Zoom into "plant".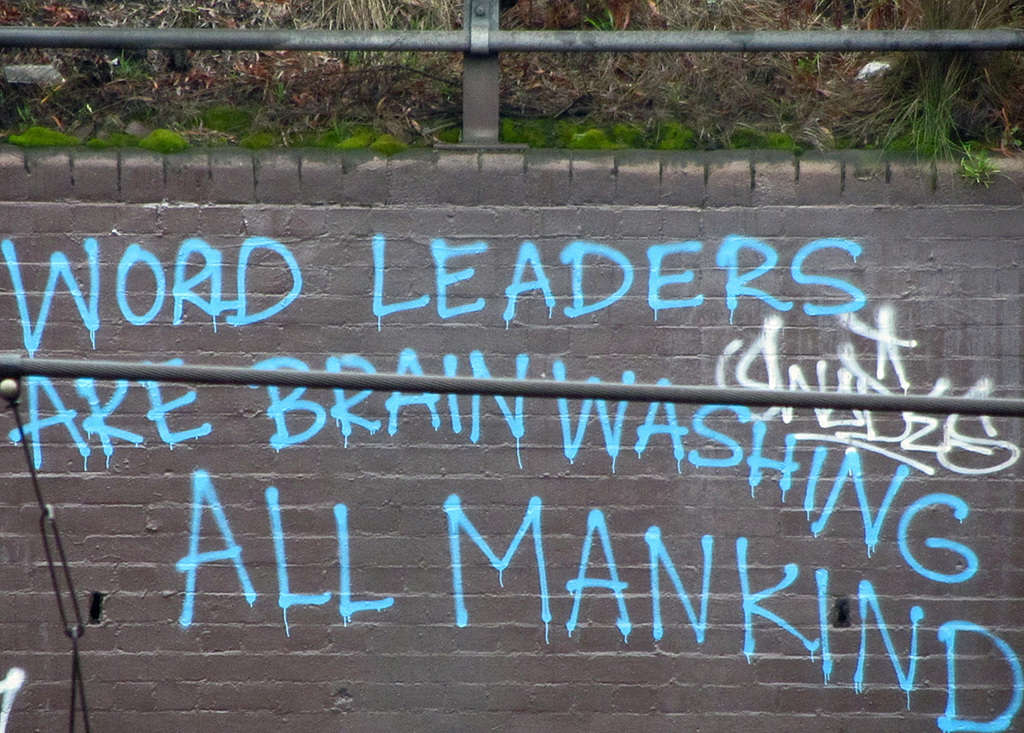
Zoom target: 143,123,188,153.
